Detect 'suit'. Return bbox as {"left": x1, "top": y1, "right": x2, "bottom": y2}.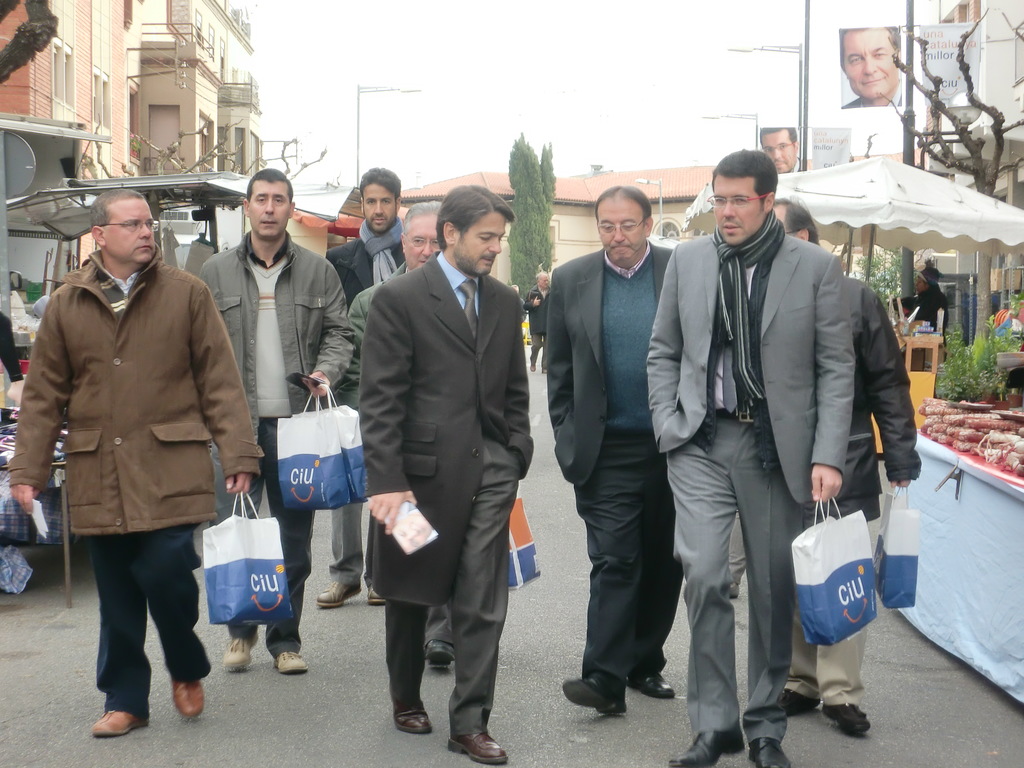
{"left": 640, "top": 229, "right": 864, "bottom": 749}.
